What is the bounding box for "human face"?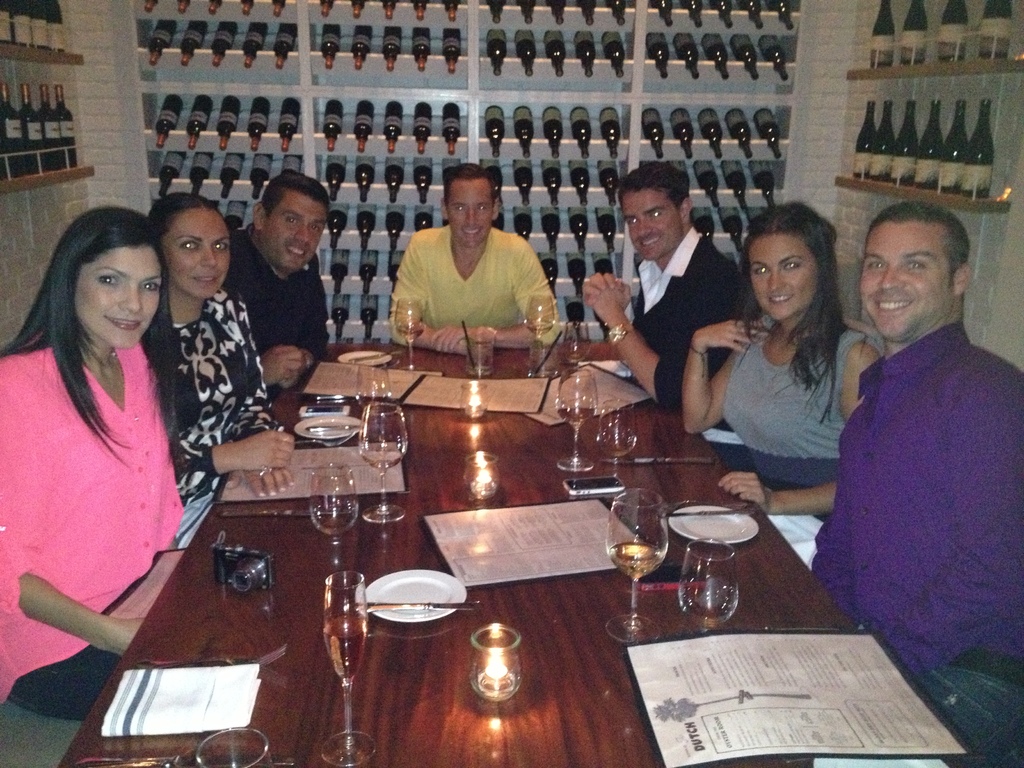
{"x1": 449, "y1": 181, "x2": 491, "y2": 246}.
